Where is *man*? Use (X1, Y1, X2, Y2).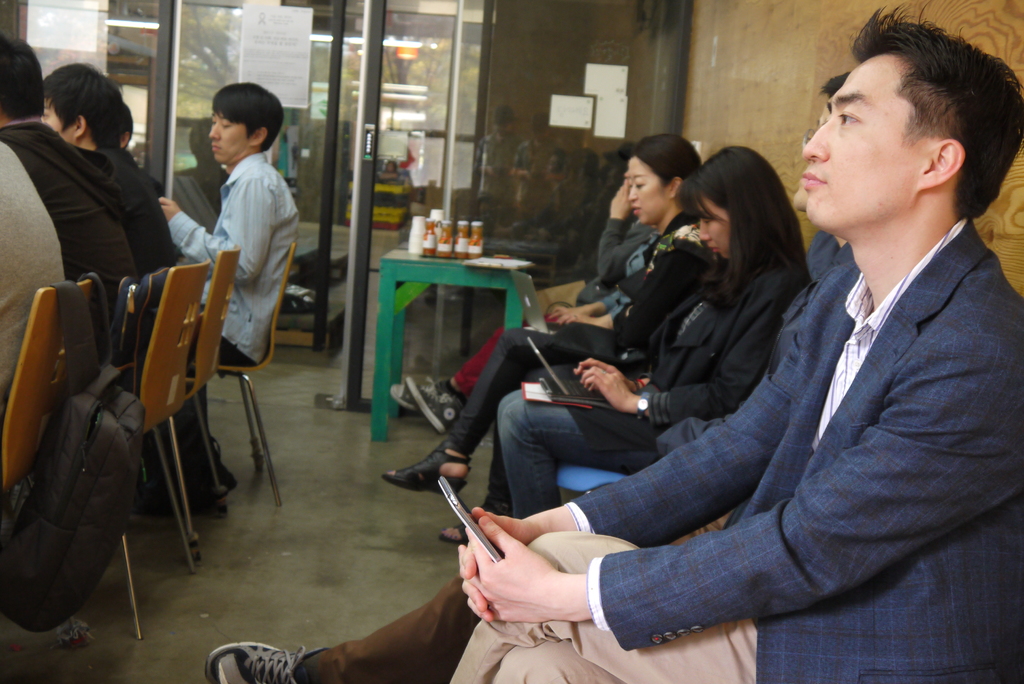
(41, 60, 179, 279).
